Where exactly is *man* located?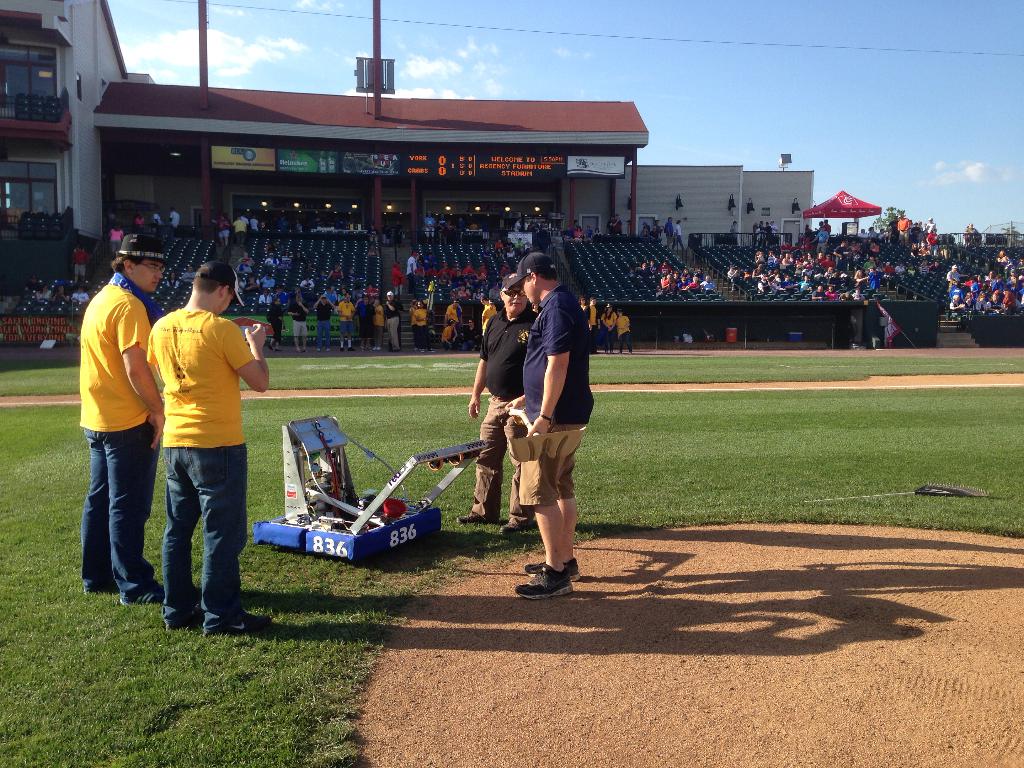
Its bounding box is 381, 290, 403, 353.
